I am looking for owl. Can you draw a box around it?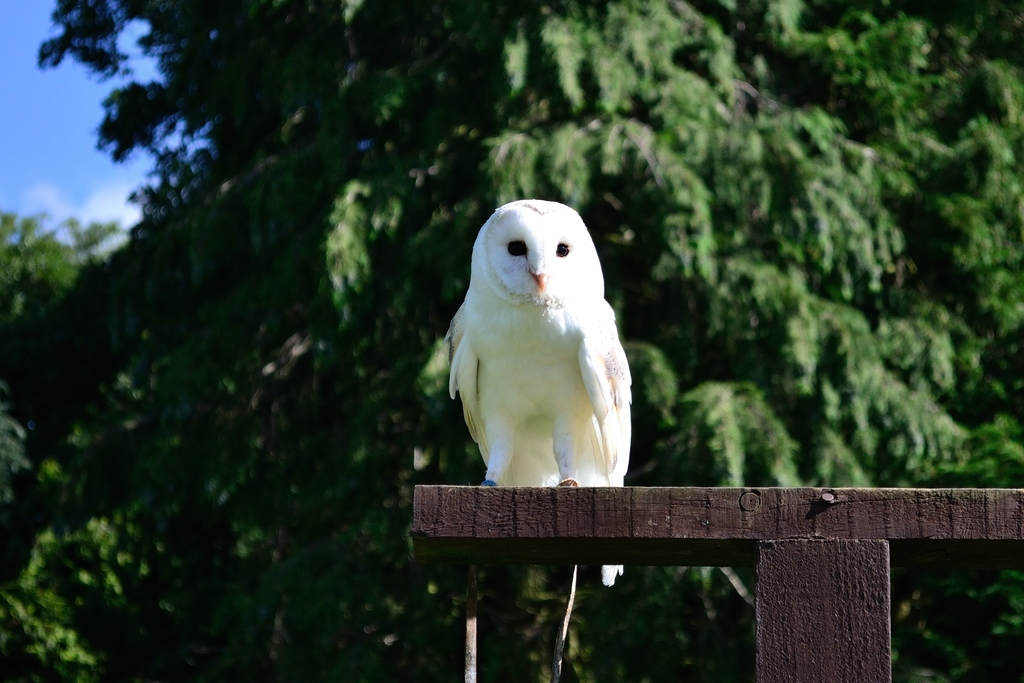
Sure, the bounding box is Rect(424, 199, 658, 599).
